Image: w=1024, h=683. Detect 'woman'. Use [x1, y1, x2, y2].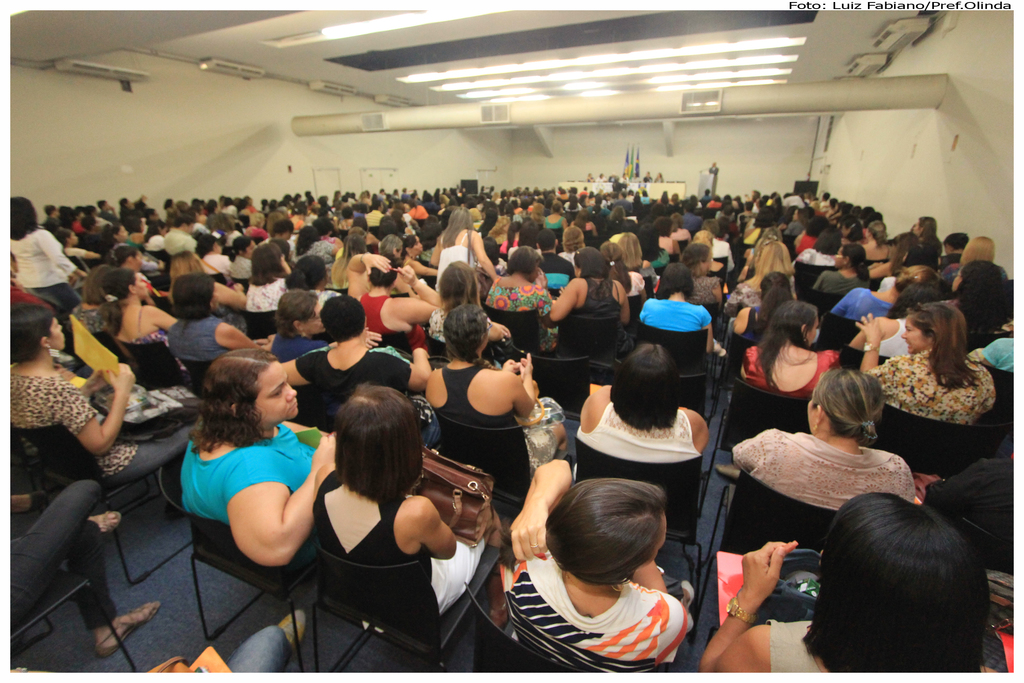
[0, 477, 168, 654].
